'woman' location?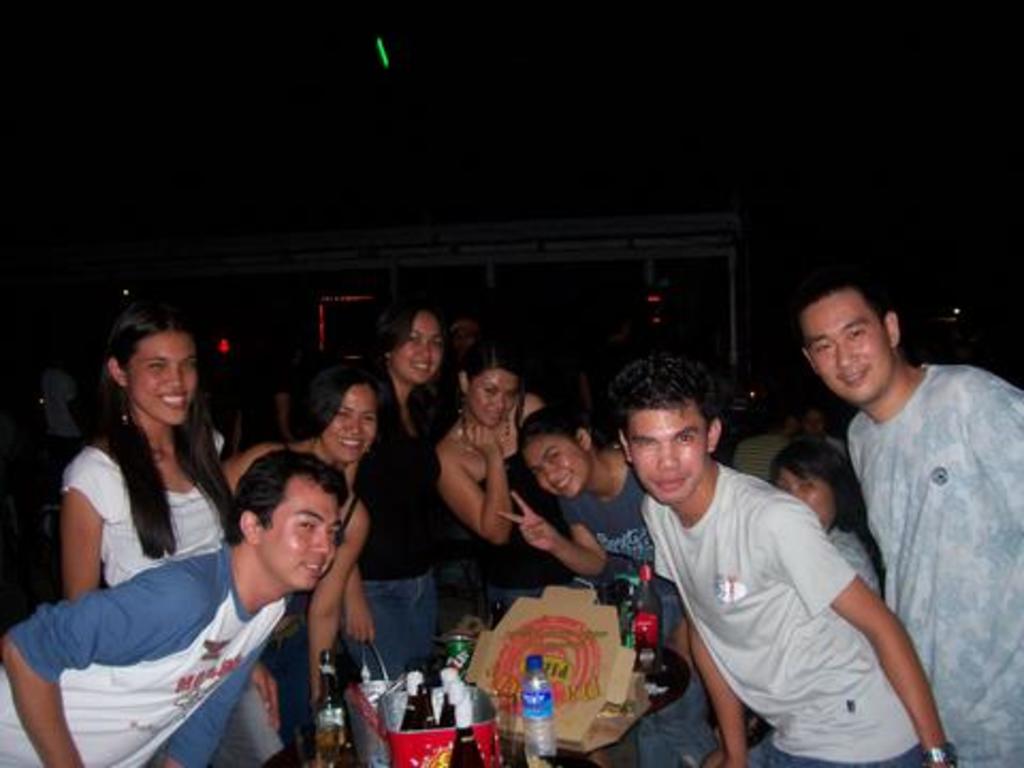
BBox(493, 403, 717, 766)
